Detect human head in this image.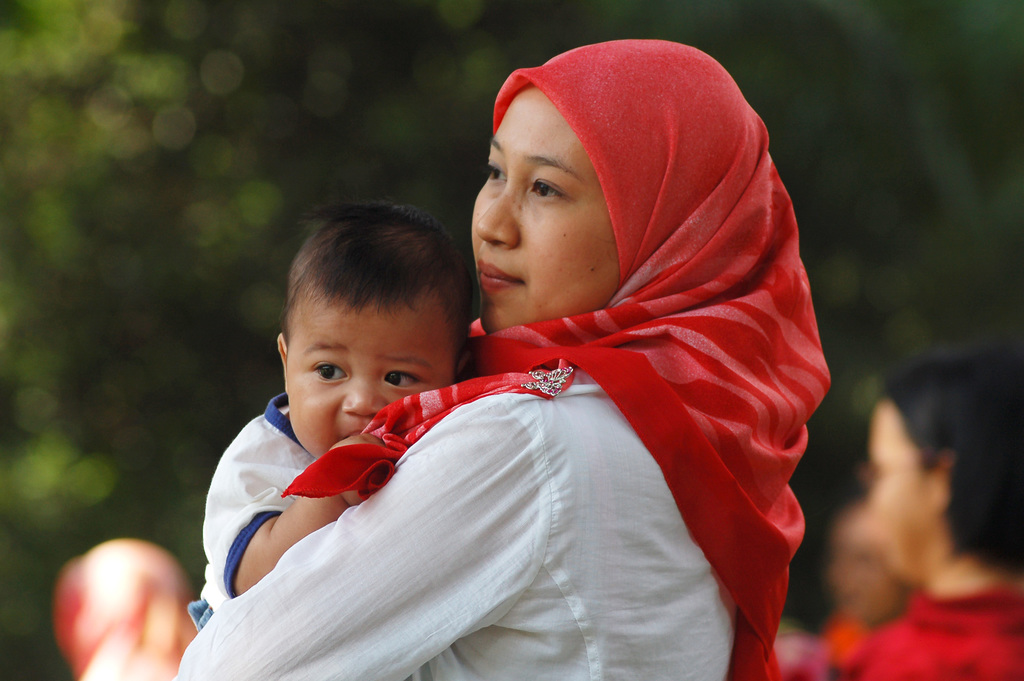
Detection: 458:44:733:337.
